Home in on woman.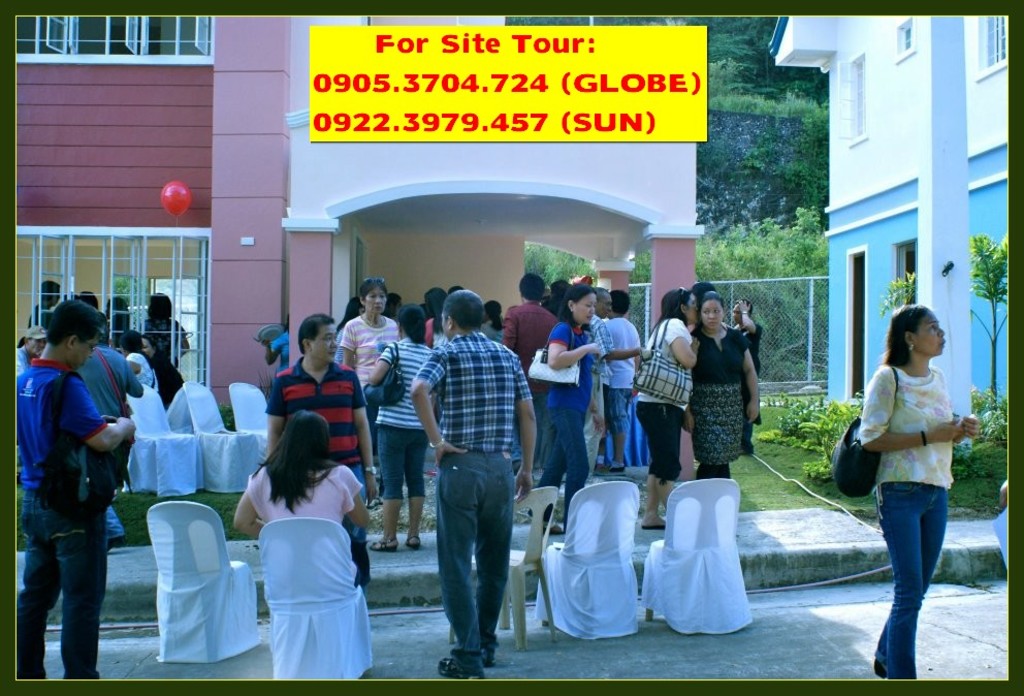
Homed in at (104,296,134,357).
